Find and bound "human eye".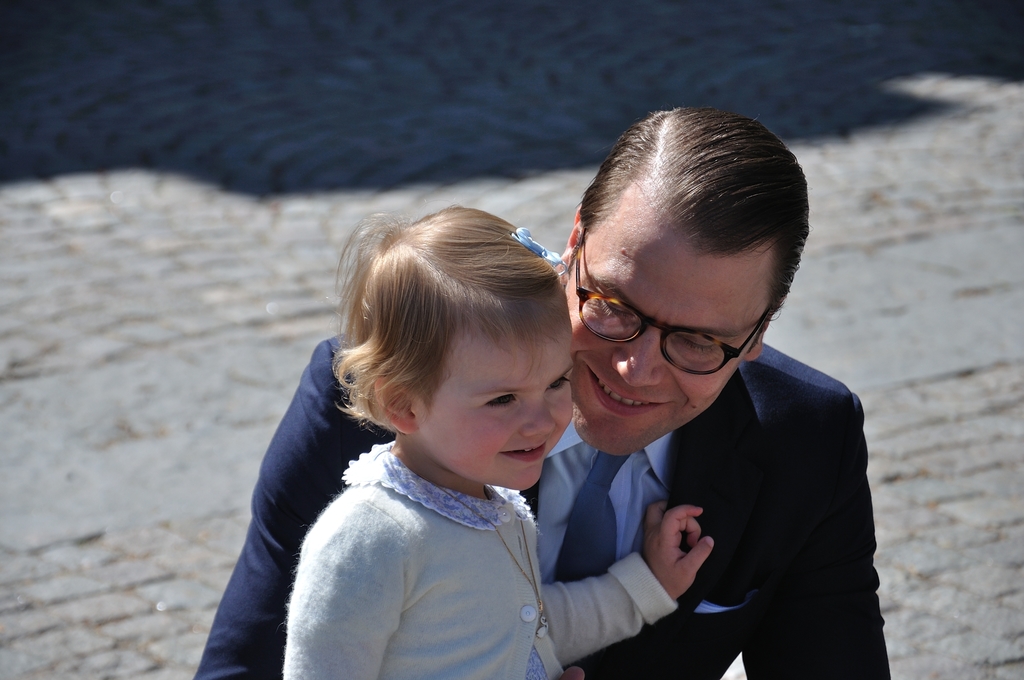
Bound: x1=490, y1=393, x2=520, y2=404.
